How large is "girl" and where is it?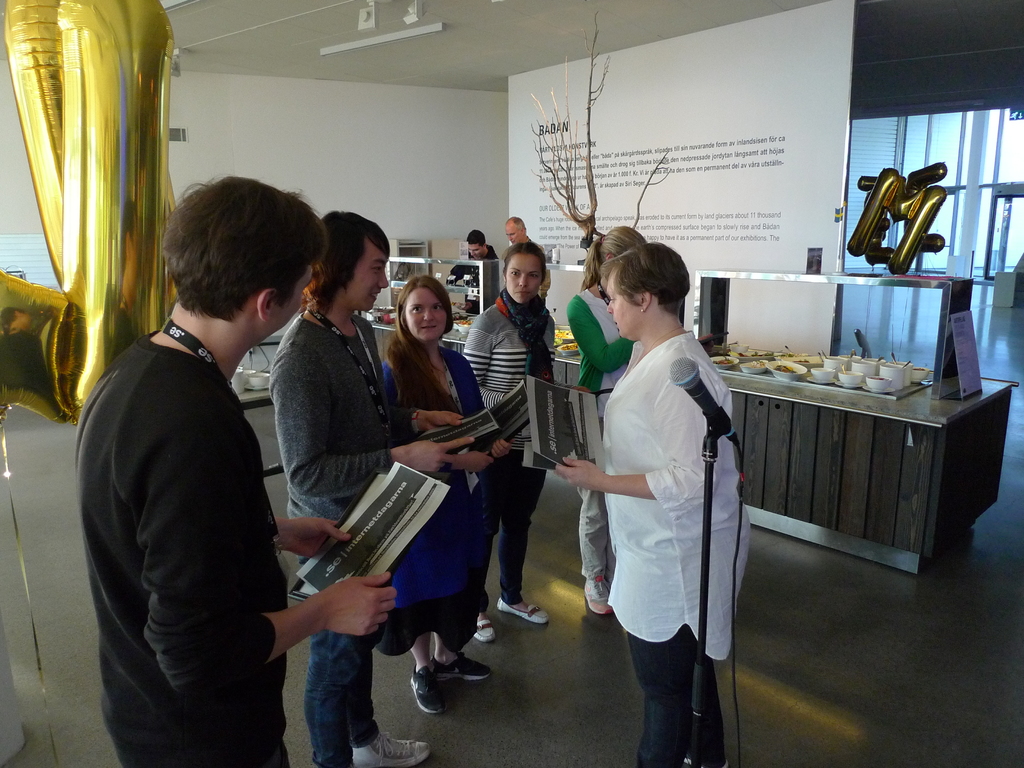
Bounding box: (380, 271, 511, 714).
